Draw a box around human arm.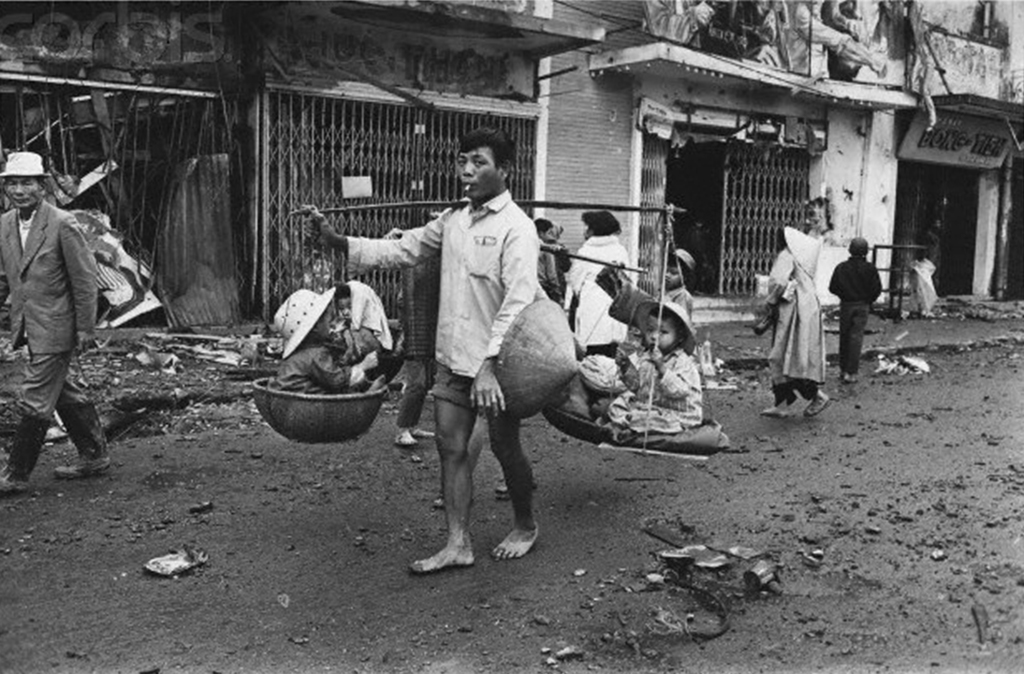
pyautogui.locateOnScreen(677, 292, 700, 316).
